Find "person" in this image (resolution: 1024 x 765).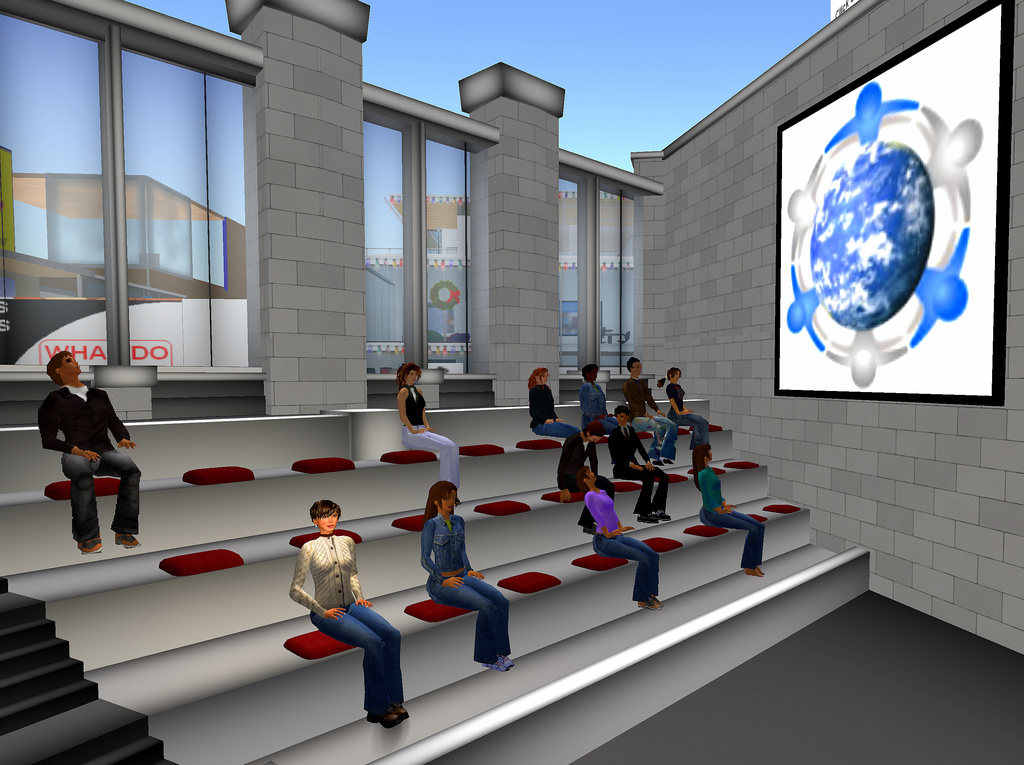
x1=528, y1=363, x2=579, y2=462.
